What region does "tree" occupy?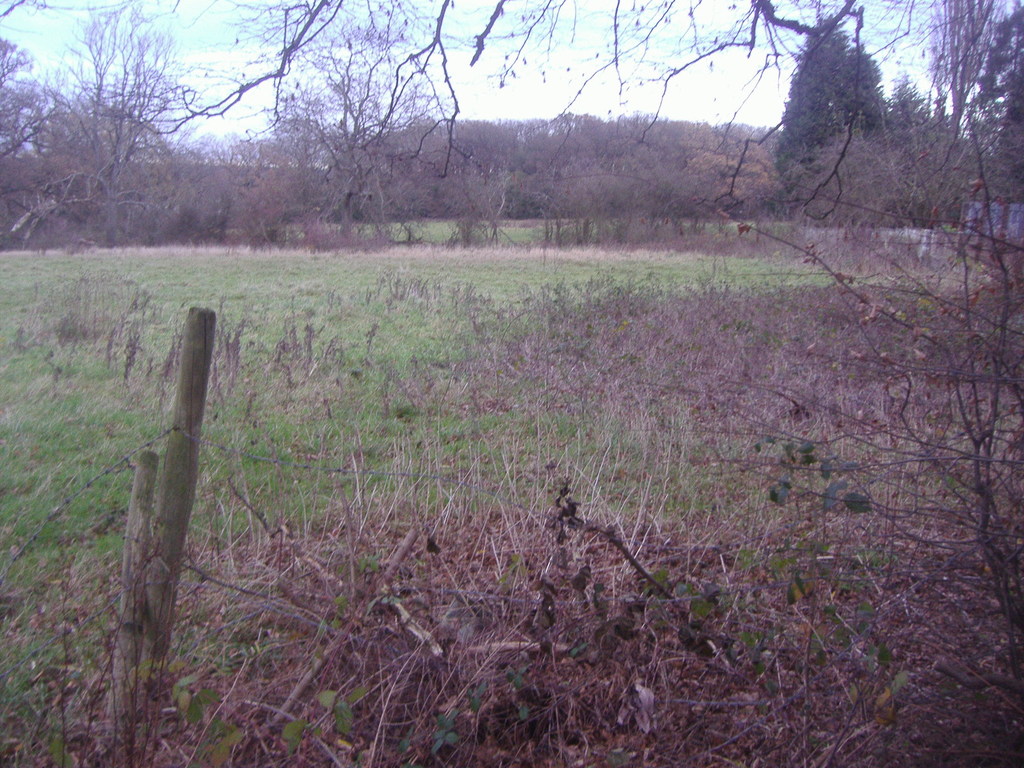
975,0,1022,209.
